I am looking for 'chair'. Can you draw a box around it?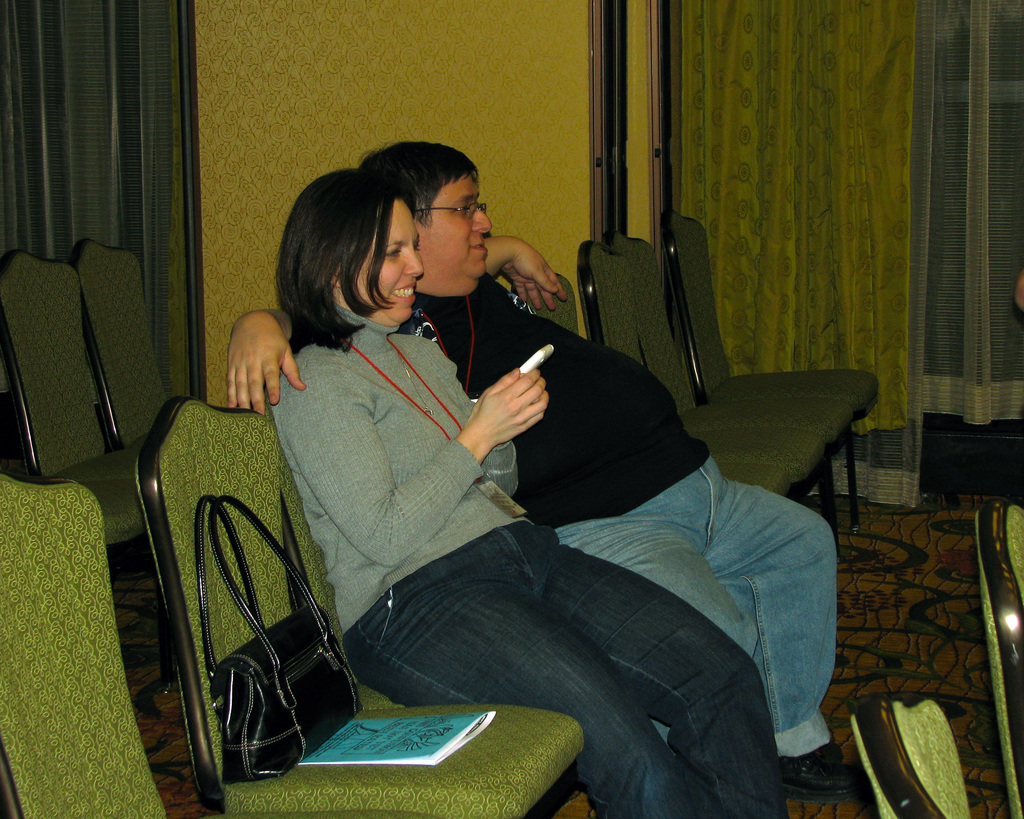
Sure, the bounding box is <bbox>662, 209, 880, 553</bbox>.
